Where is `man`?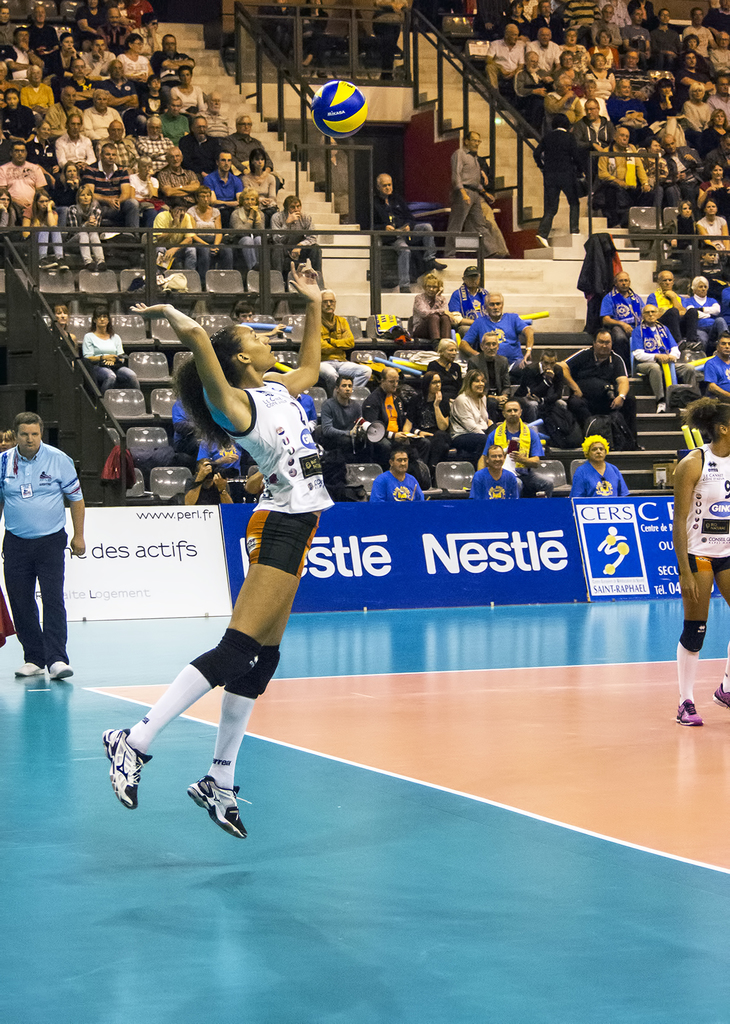
369:169:459:297.
